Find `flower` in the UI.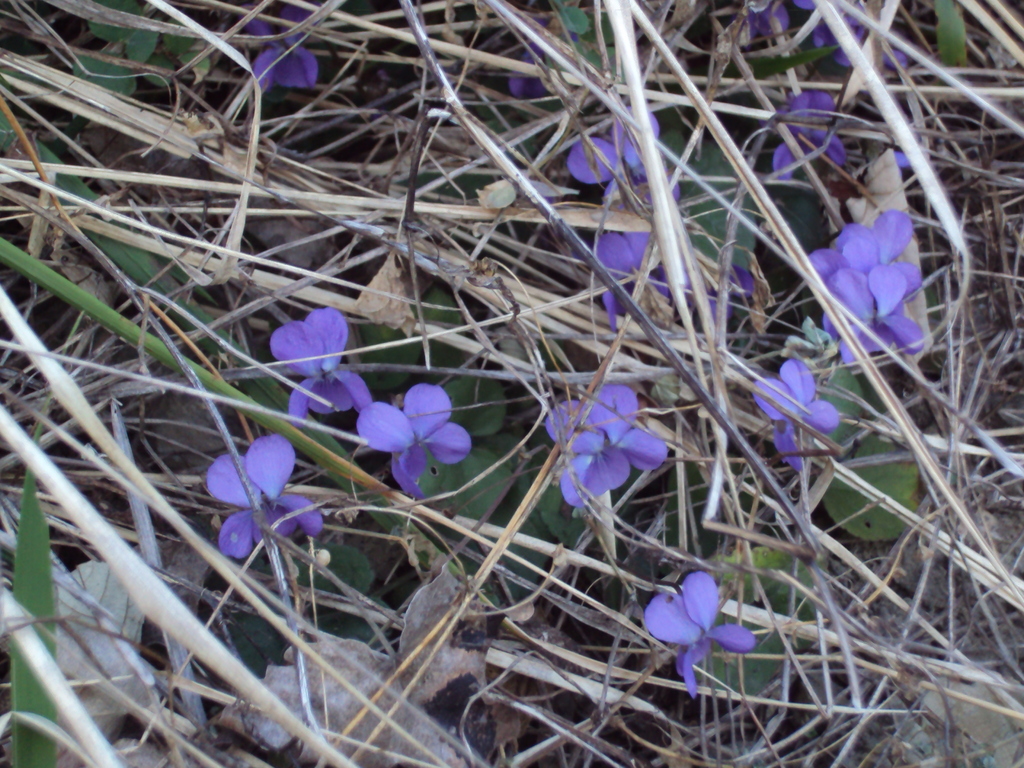
UI element at bbox=(591, 225, 721, 332).
